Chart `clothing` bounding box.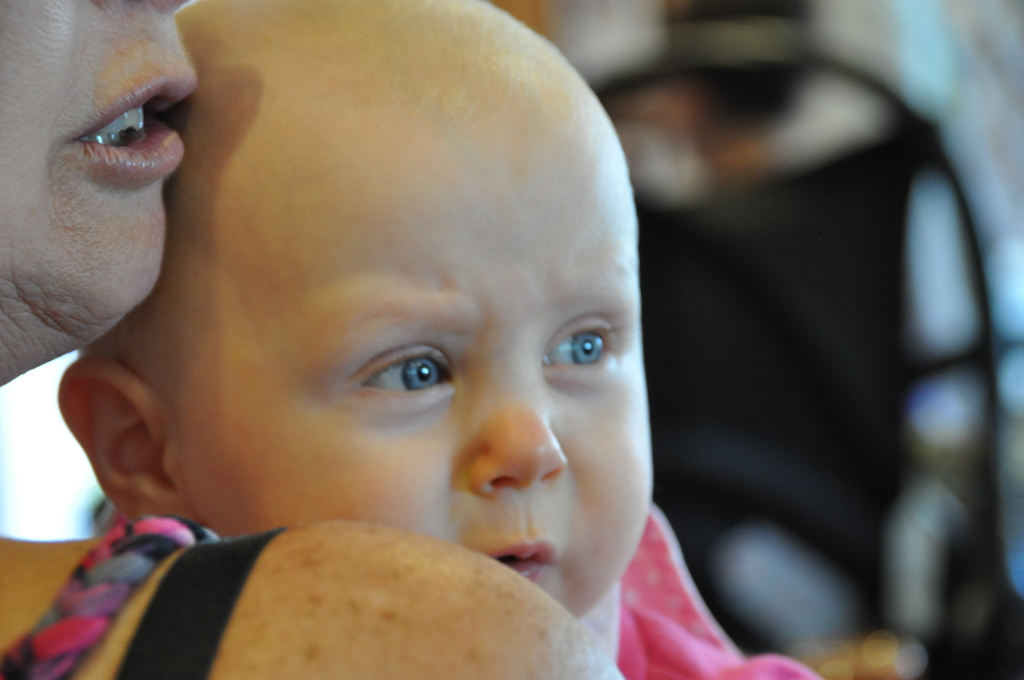
Charted: detection(615, 503, 820, 679).
